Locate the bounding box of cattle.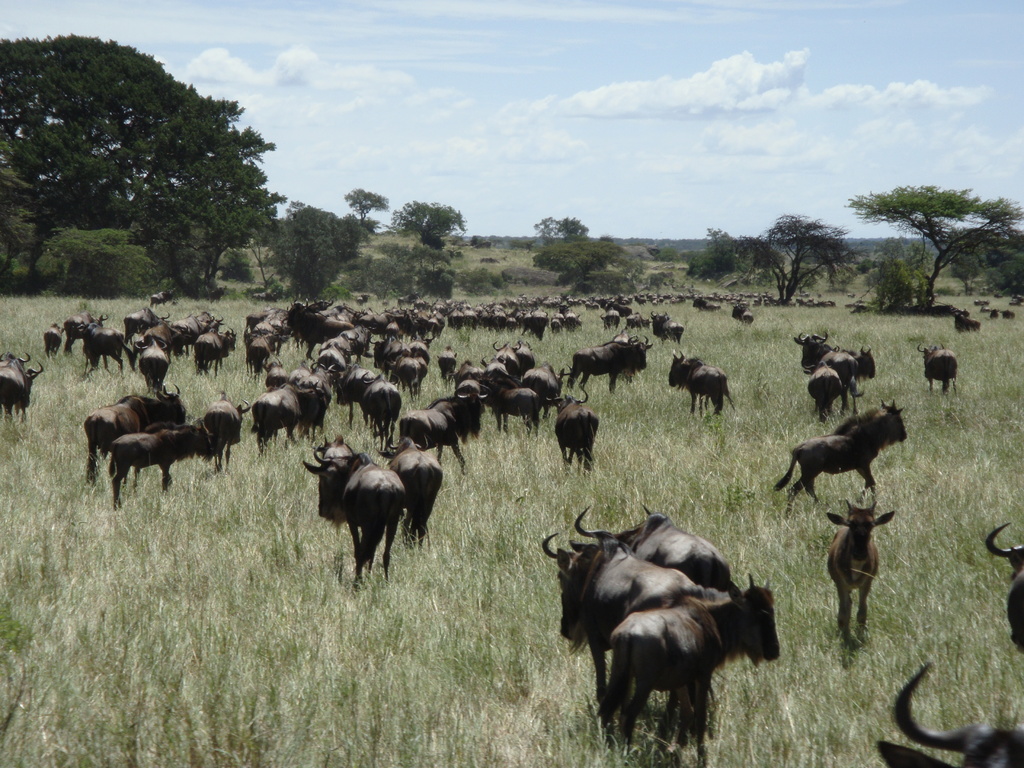
Bounding box: box=[573, 504, 740, 593].
